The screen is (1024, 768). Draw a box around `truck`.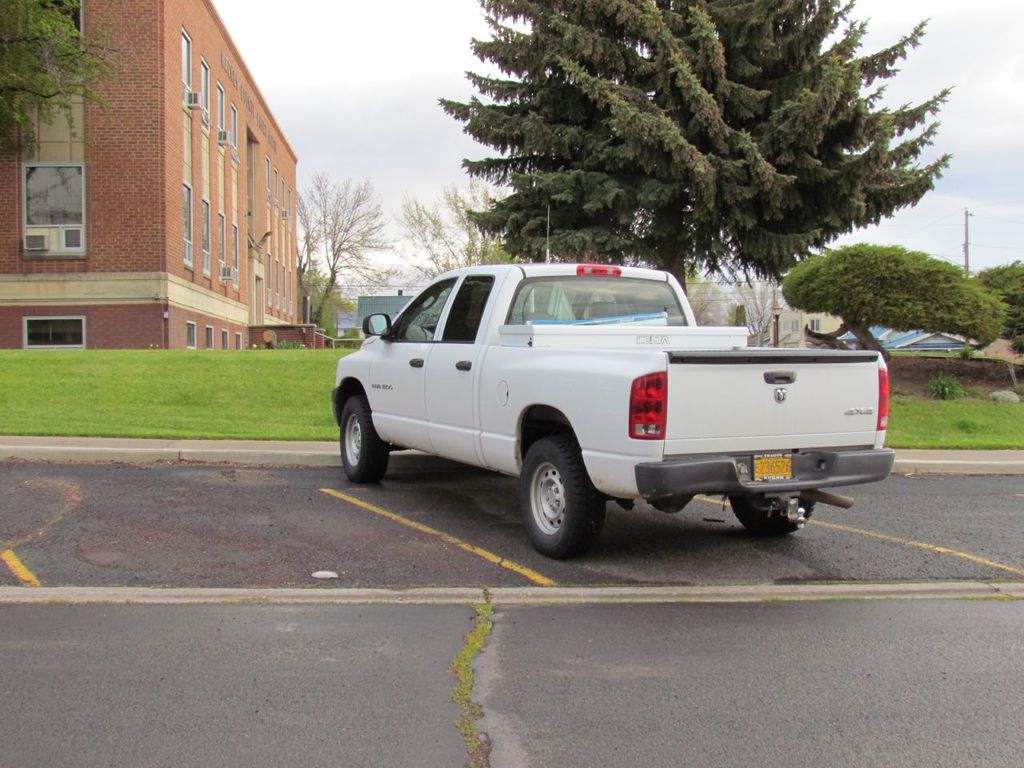
307, 262, 898, 555.
